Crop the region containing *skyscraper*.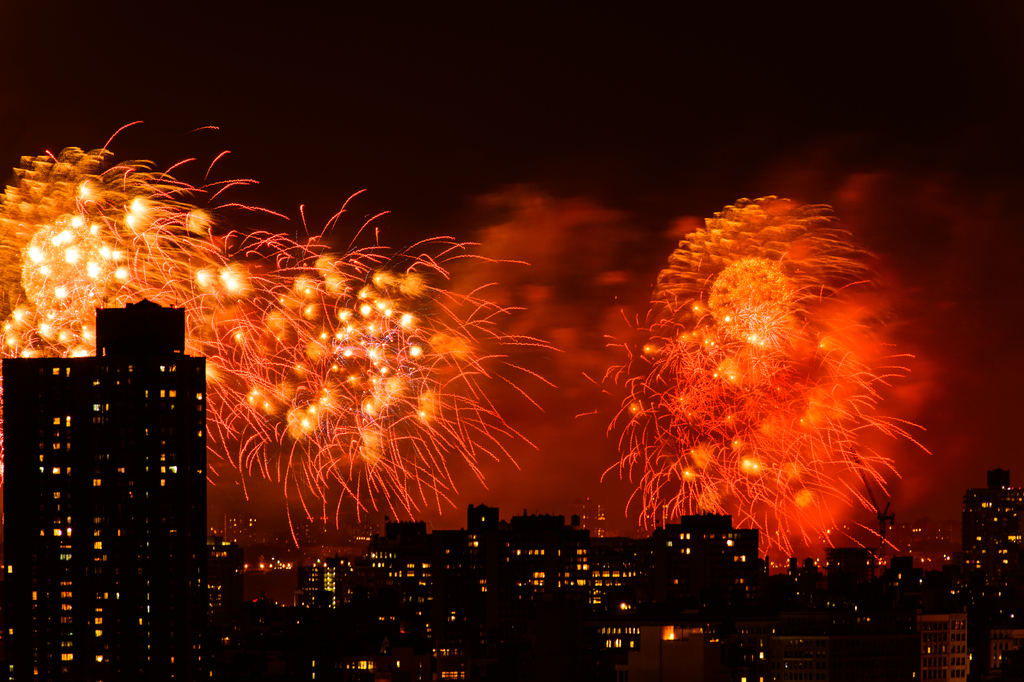
Crop region: [0, 300, 209, 681].
